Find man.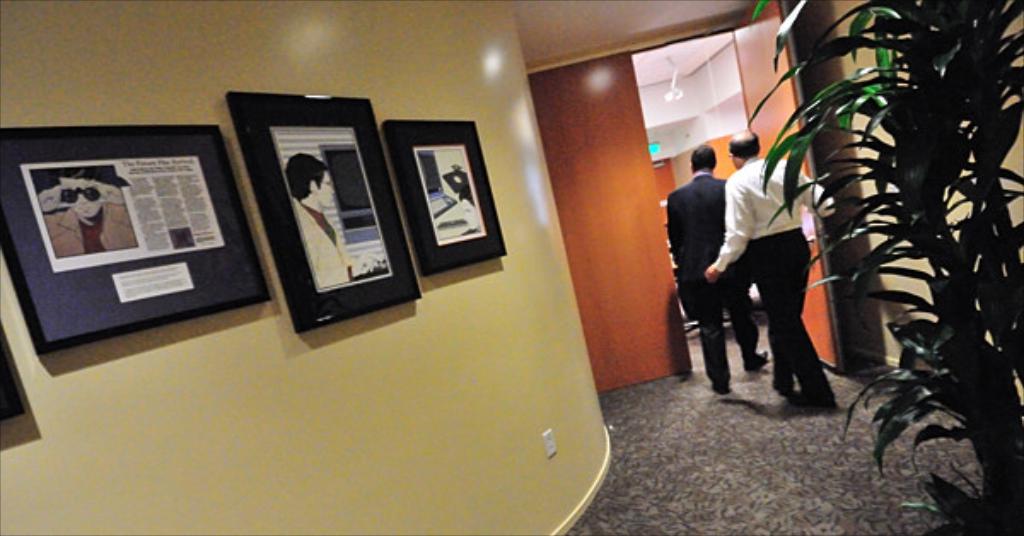
290, 154, 386, 288.
